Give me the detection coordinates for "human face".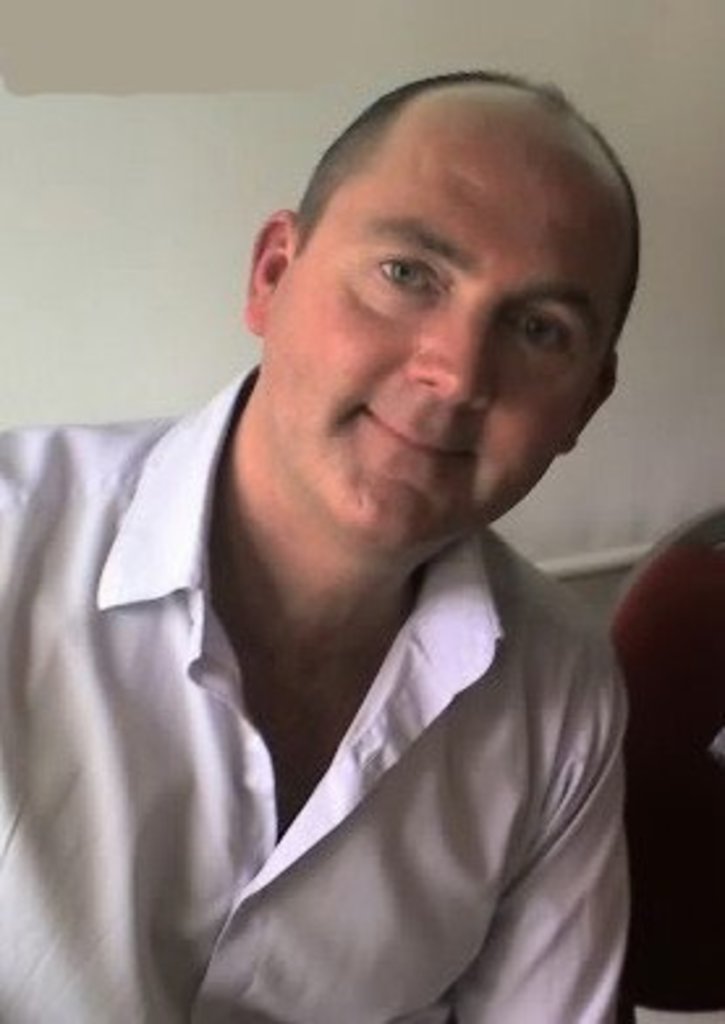
bbox=[270, 136, 631, 555].
